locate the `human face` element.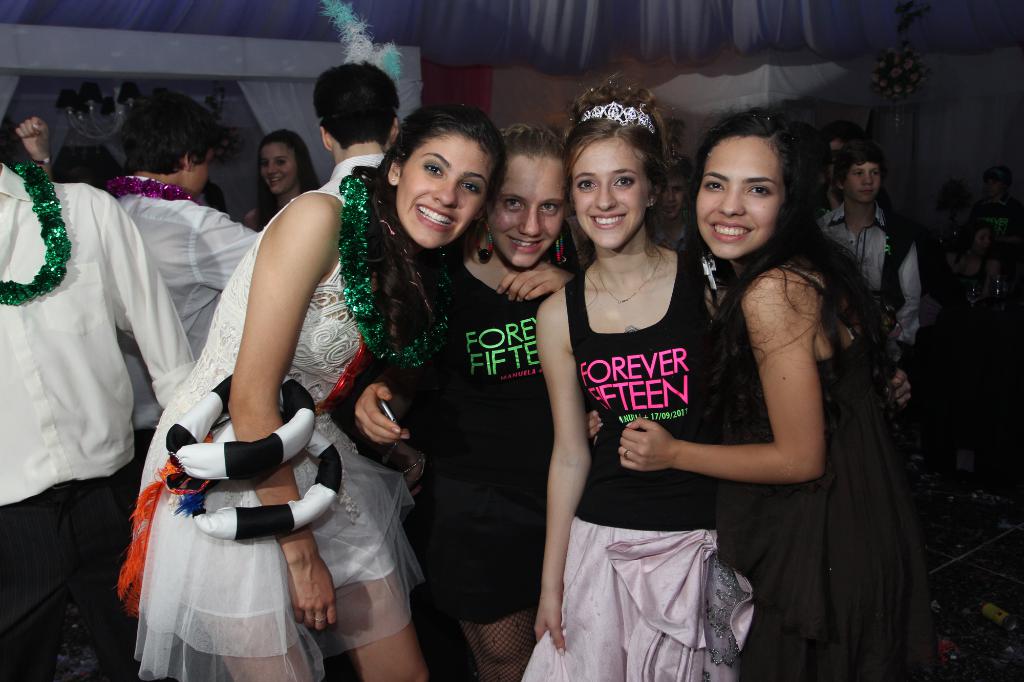
Element bbox: bbox(844, 158, 882, 204).
